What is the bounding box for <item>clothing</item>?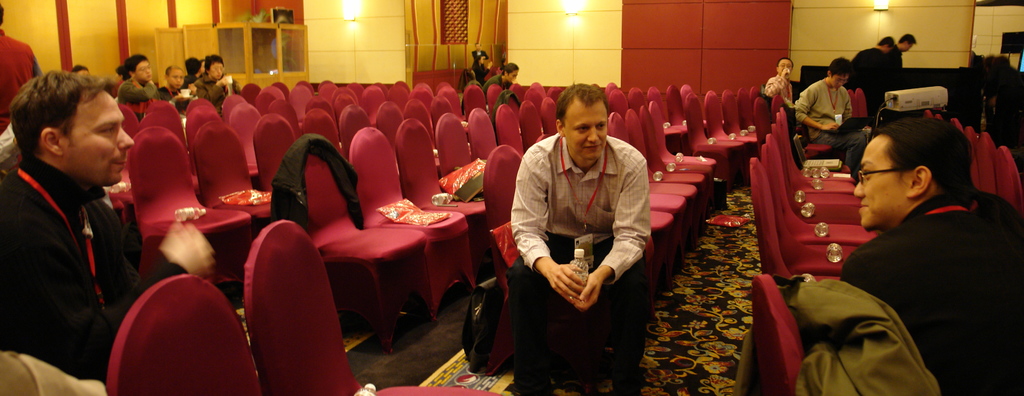
locate(2, 24, 50, 131).
